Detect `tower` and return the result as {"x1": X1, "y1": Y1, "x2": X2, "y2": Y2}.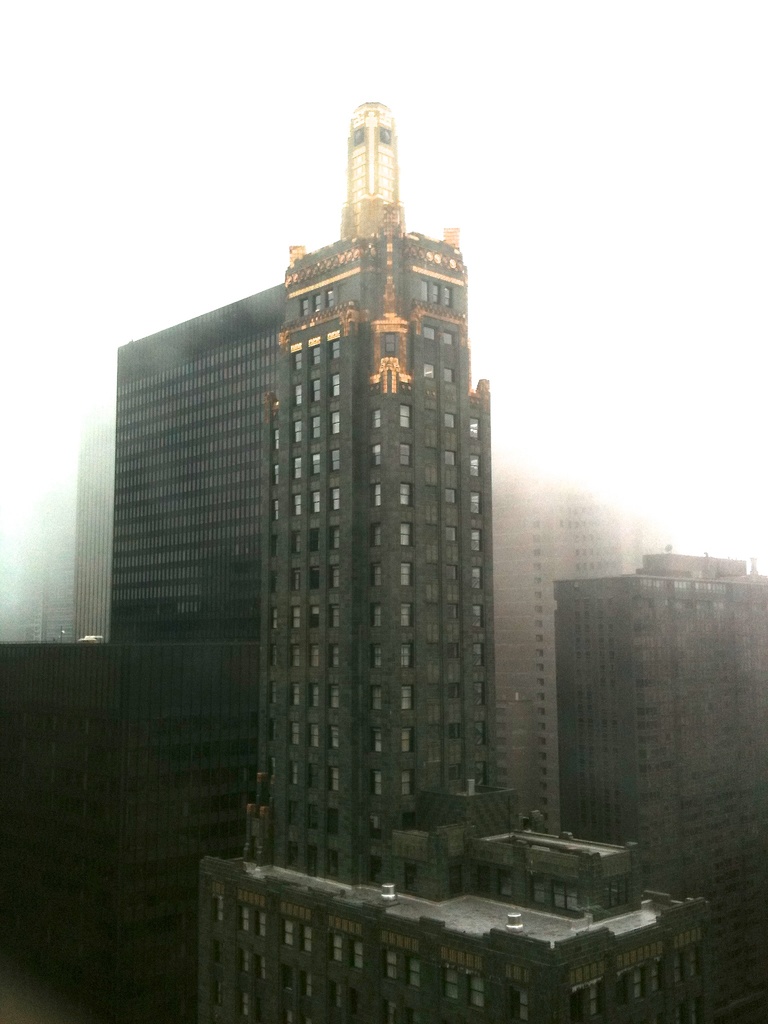
{"x1": 477, "y1": 476, "x2": 642, "y2": 836}.
